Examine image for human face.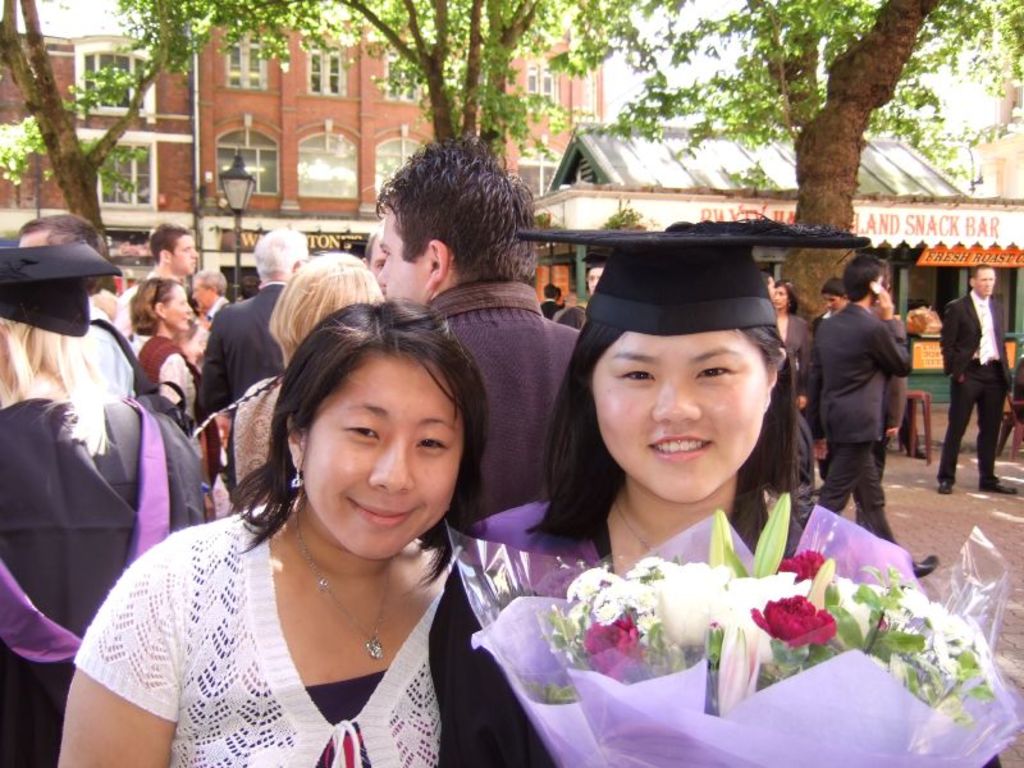
Examination result: rect(371, 205, 435, 307).
